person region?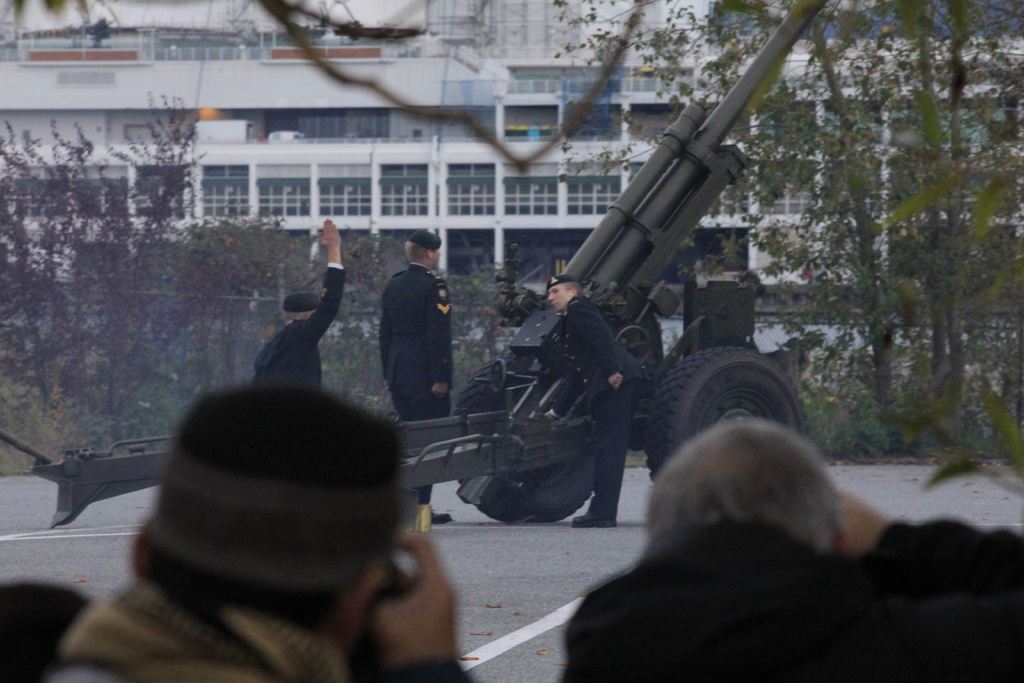
pyautogui.locateOnScreen(524, 274, 721, 542)
